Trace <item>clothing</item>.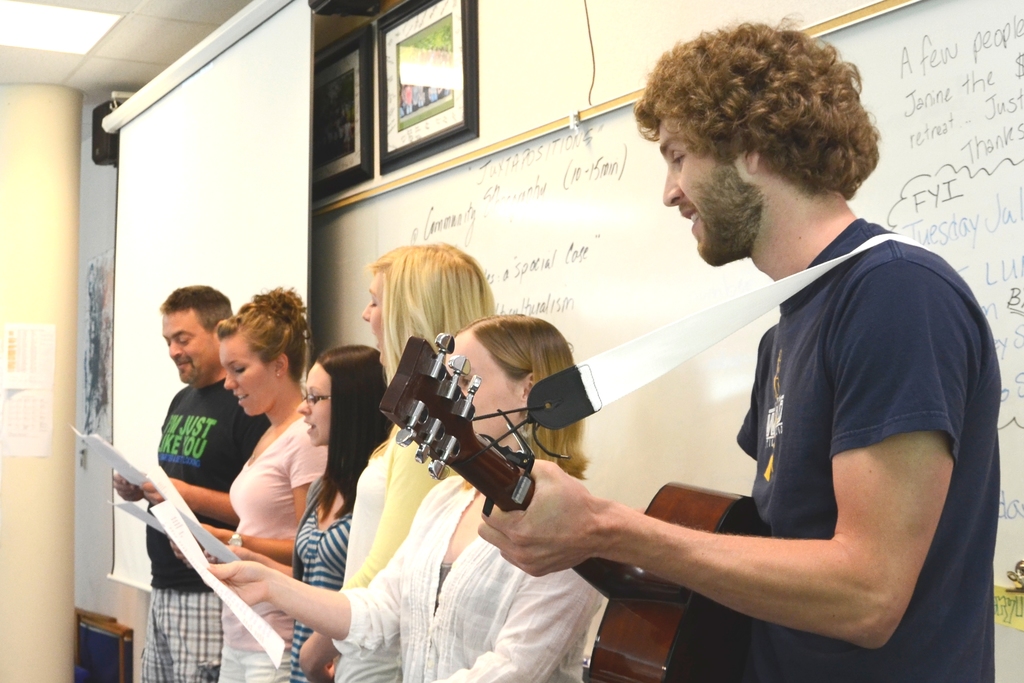
Traced to crop(280, 448, 345, 675).
